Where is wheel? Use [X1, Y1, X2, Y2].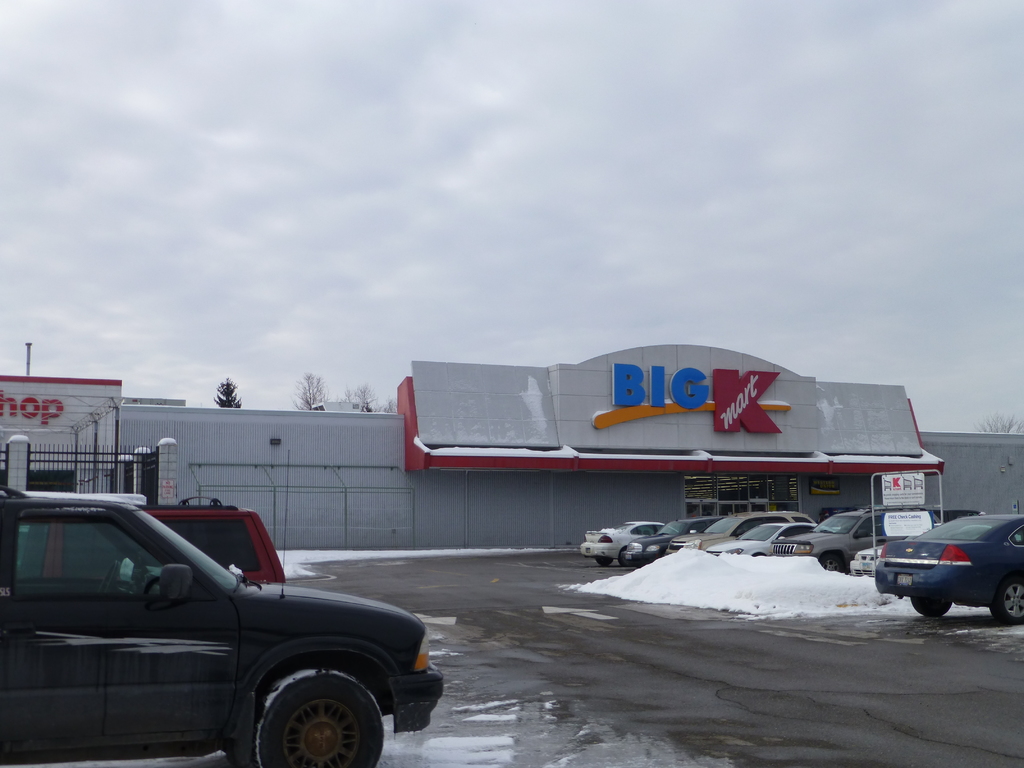
[251, 664, 383, 767].
